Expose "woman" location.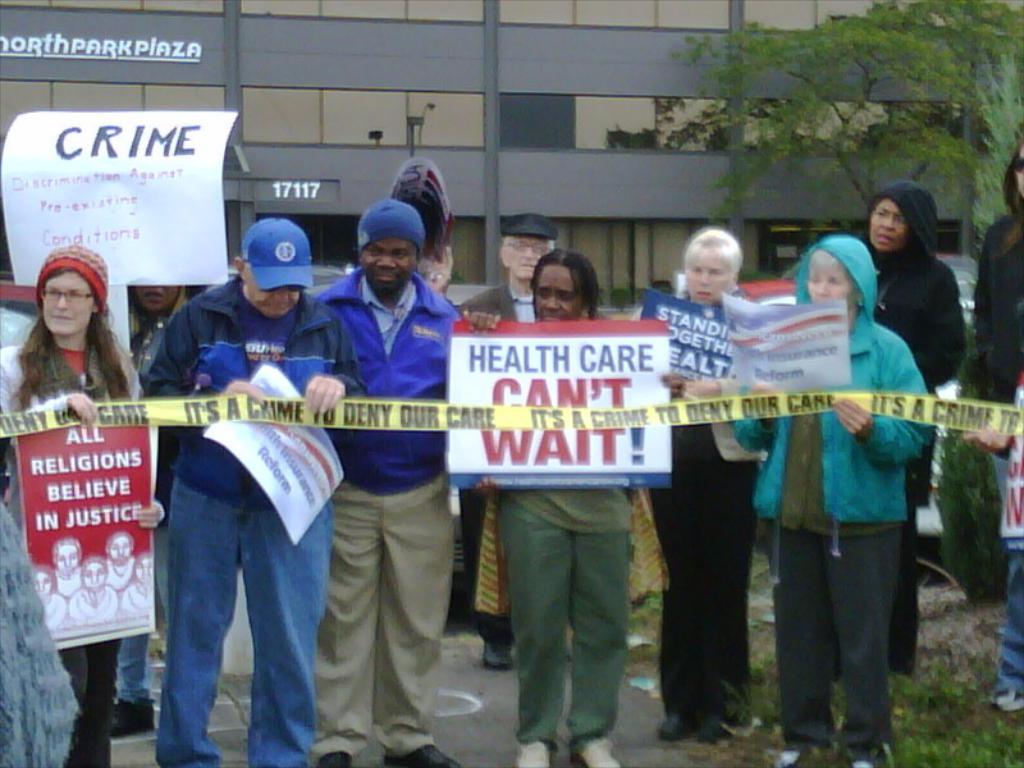
Exposed at (x1=735, y1=230, x2=924, y2=767).
